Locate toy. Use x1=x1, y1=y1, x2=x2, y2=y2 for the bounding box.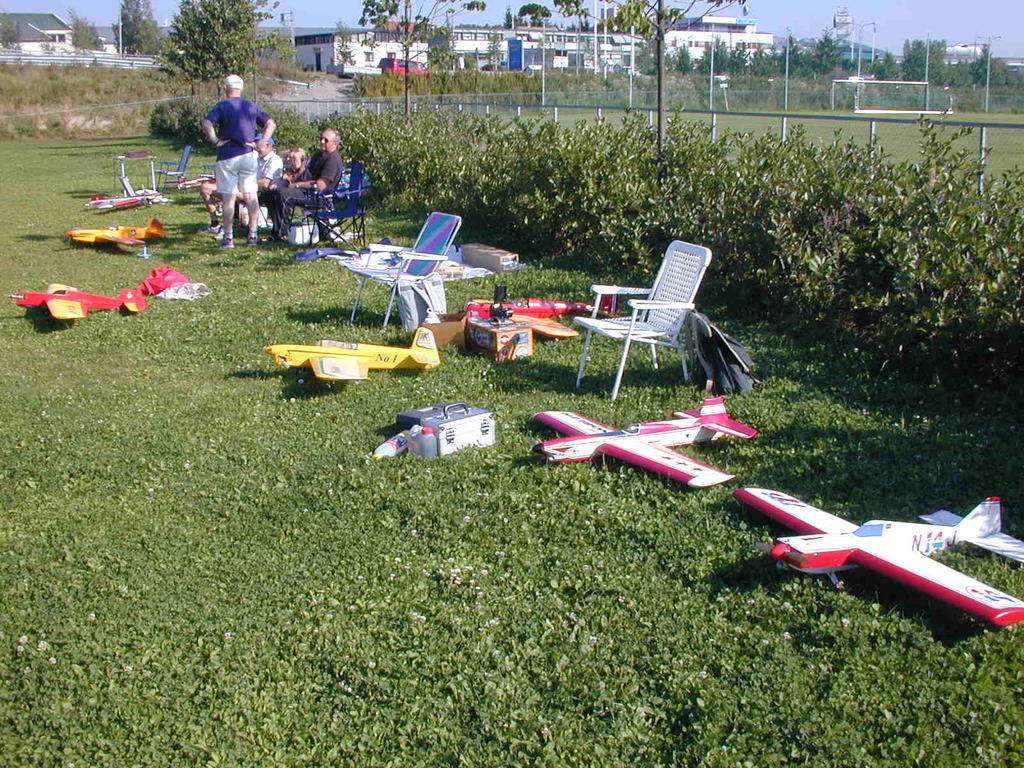
x1=81, y1=186, x2=161, y2=209.
